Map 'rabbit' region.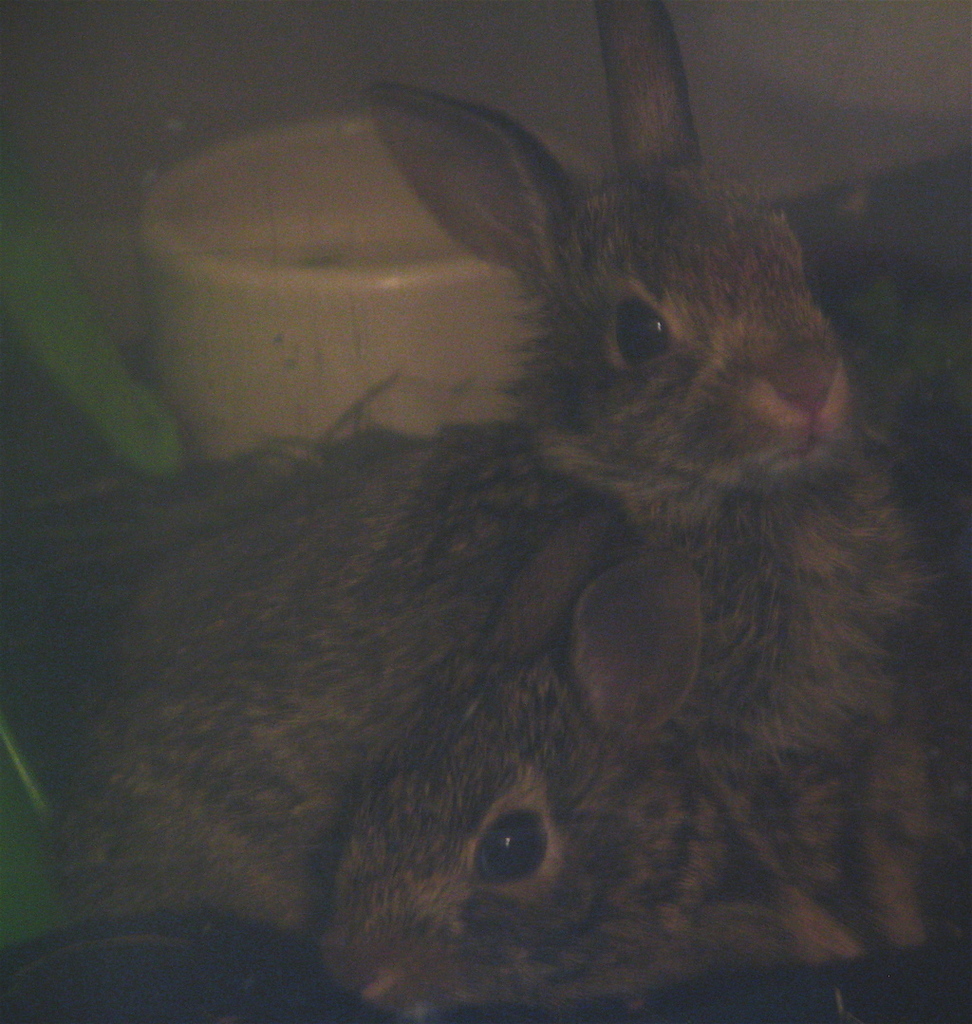
Mapped to pyautogui.locateOnScreen(0, 0, 855, 929).
